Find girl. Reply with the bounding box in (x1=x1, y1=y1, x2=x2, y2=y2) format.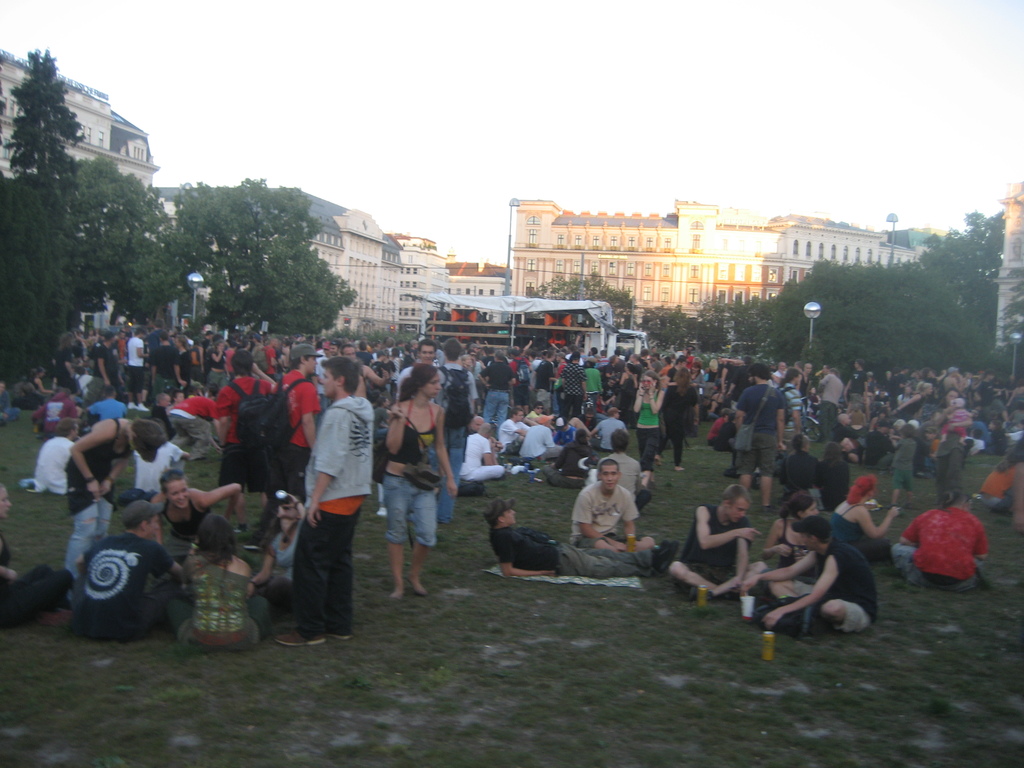
(x1=371, y1=362, x2=457, y2=600).
